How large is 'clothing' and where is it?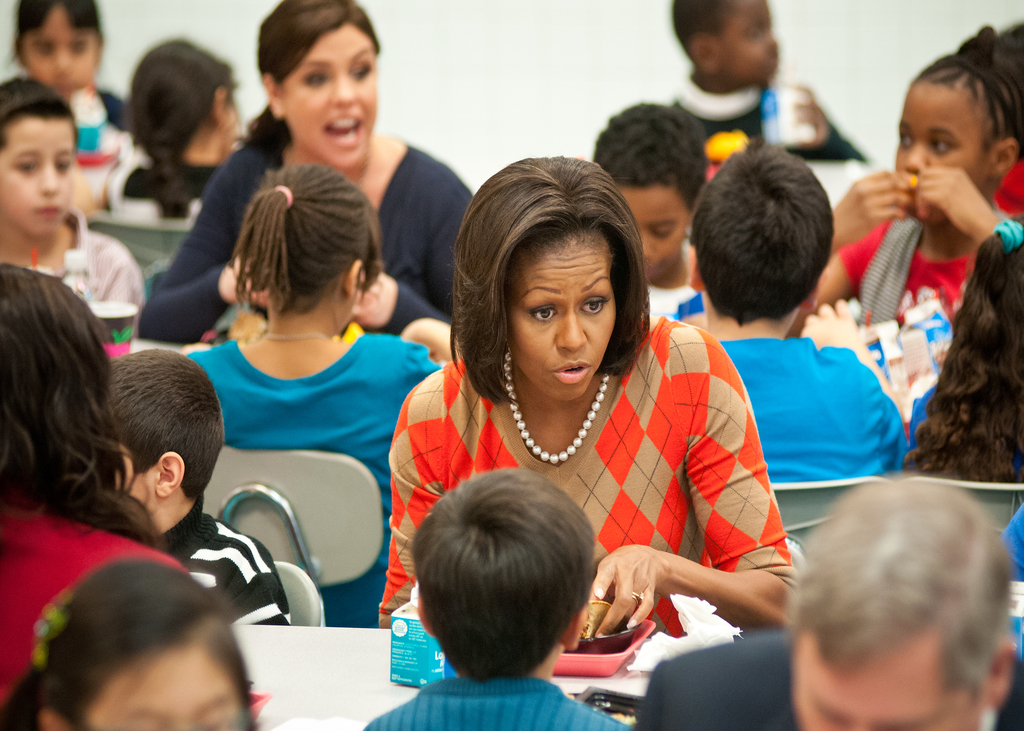
Bounding box: x1=420 y1=316 x2=785 y2=666.
